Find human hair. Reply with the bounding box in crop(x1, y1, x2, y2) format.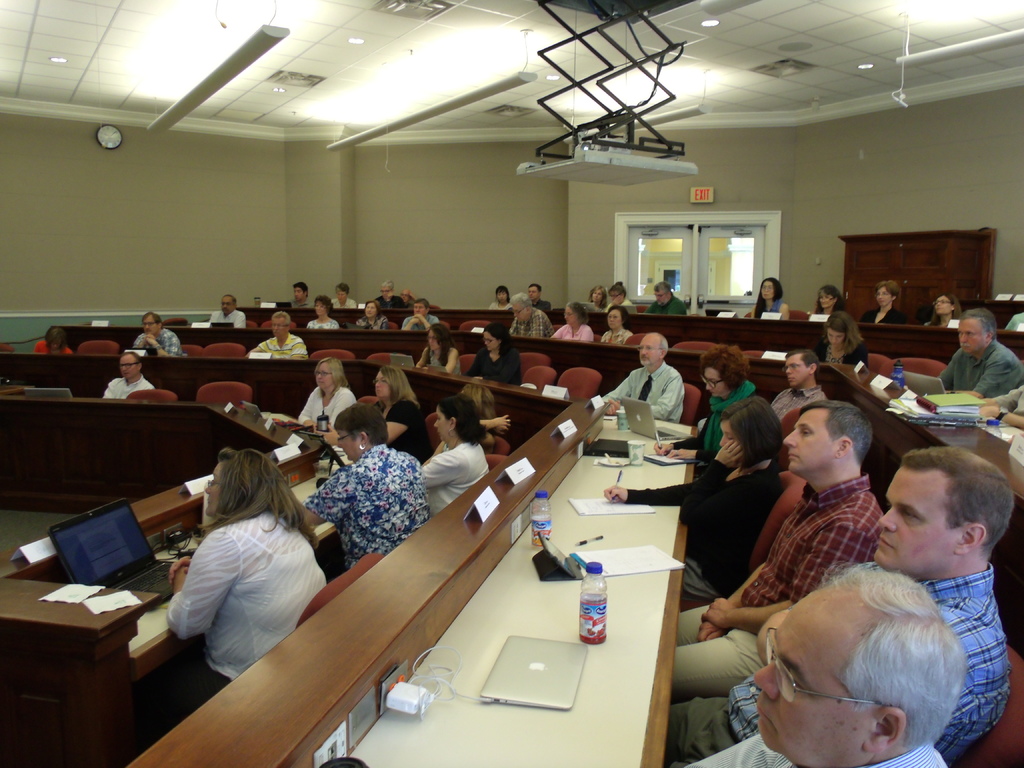
crop(314, 297, 330, 312).
